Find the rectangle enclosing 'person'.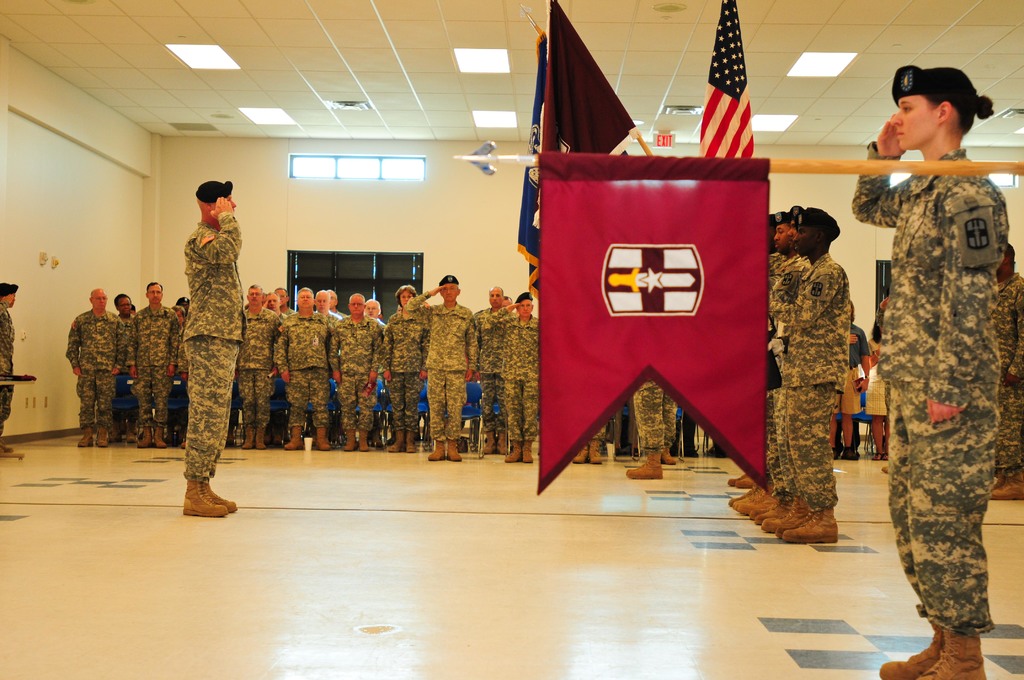
614/375/664/482.
